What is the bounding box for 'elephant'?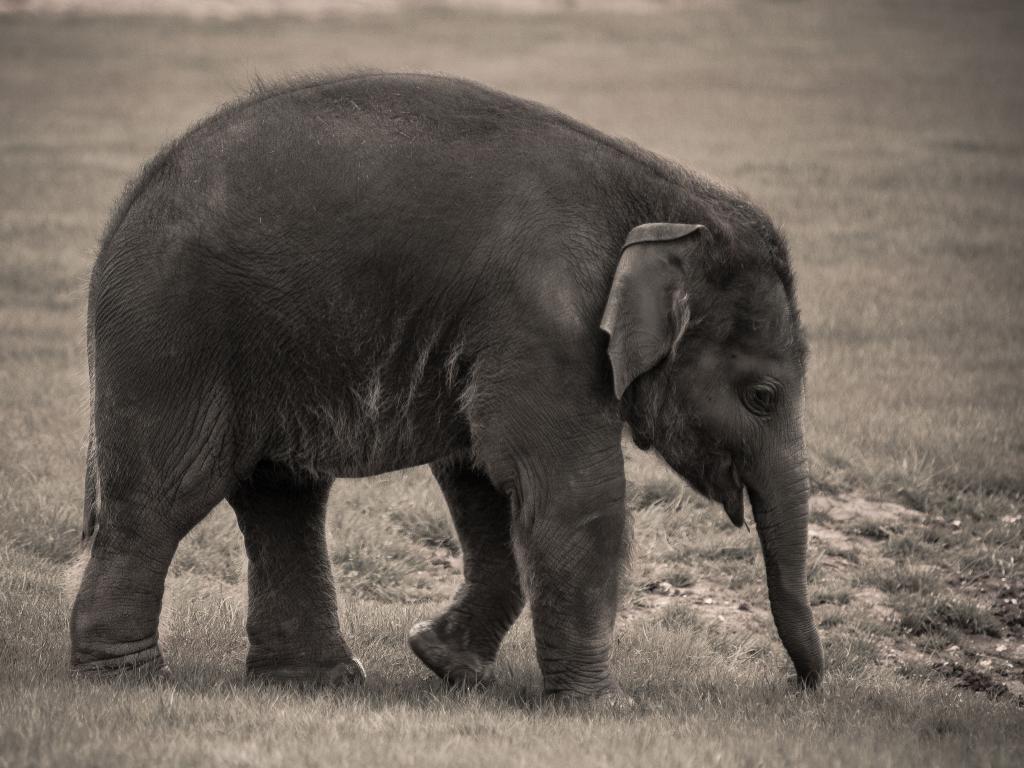
Rect(29, 55, 770, 723).
